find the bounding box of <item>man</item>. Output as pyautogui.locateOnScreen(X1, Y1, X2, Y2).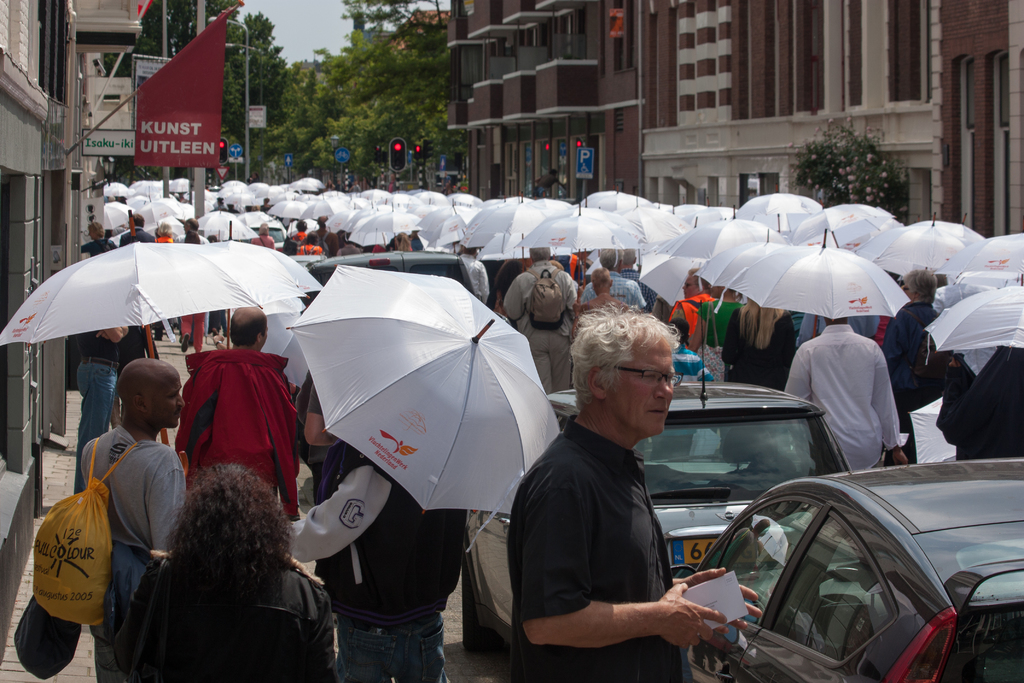
pyautogui.locateOnScreen(173, 219, 209, 244).
